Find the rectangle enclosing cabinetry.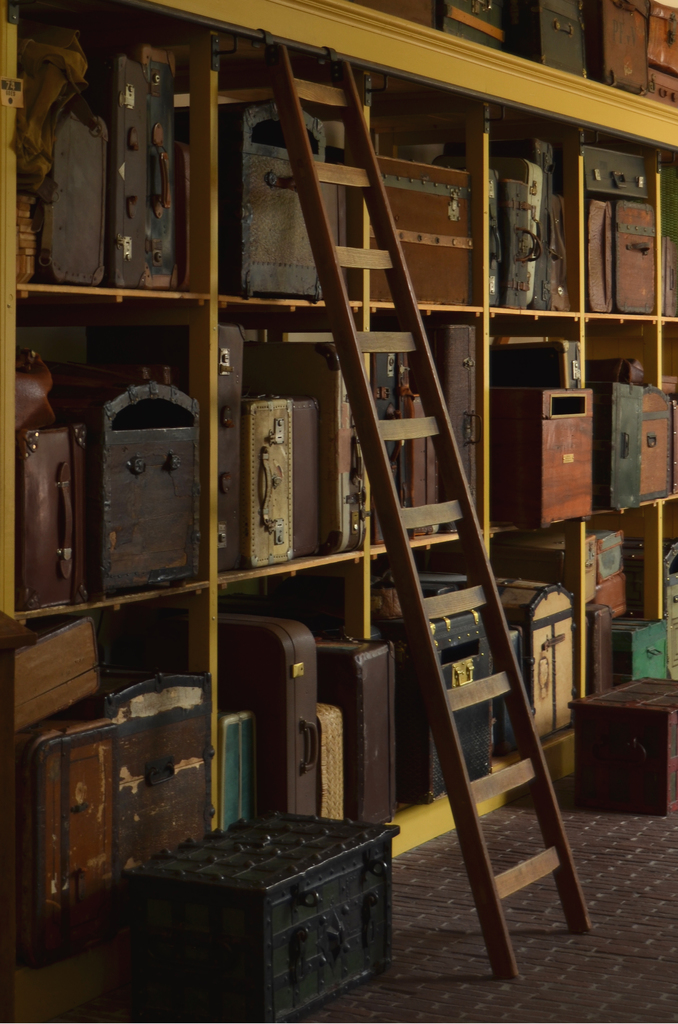
pyautogui.locateOnScreen(0, 613, 102, 736).
